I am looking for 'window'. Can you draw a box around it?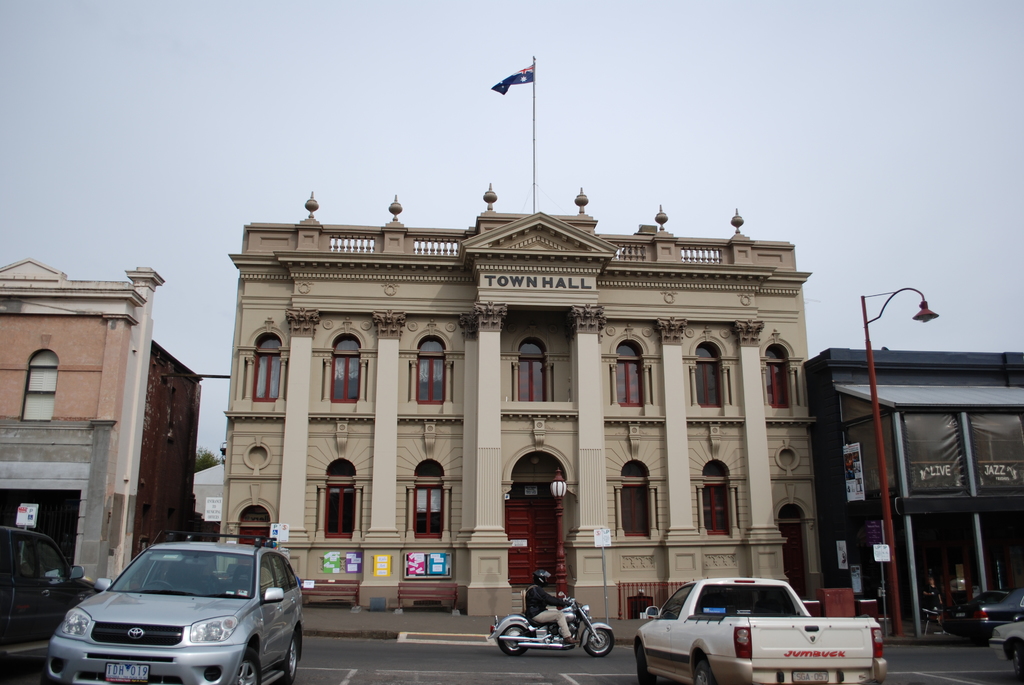
Sure, the bounding box is (323, 460, 359, 546).
